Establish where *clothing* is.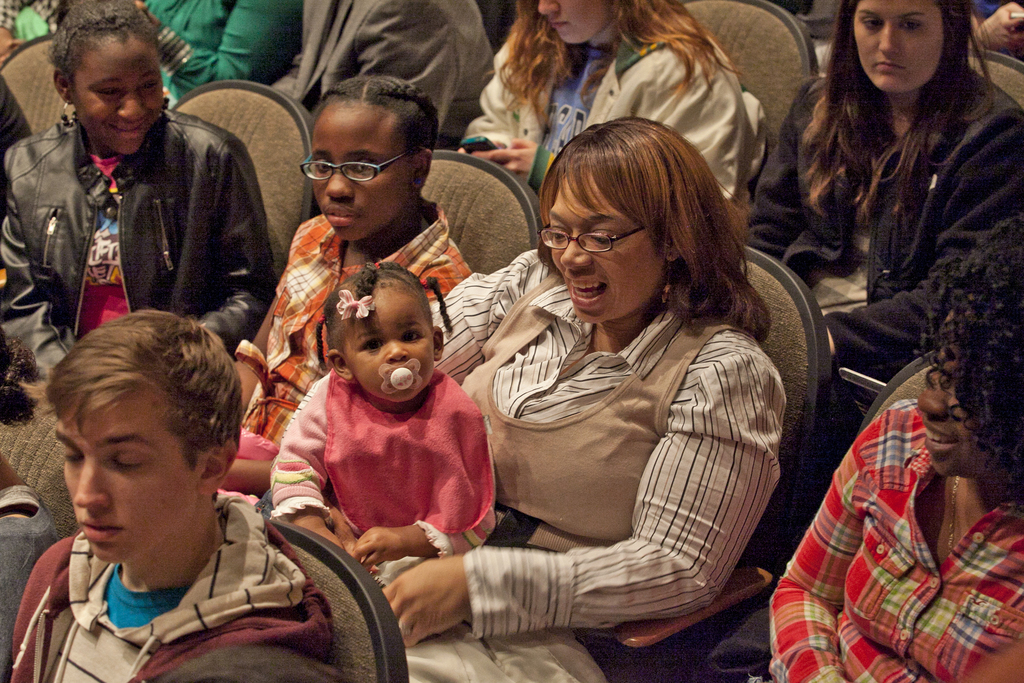
Established at [left=262, top=0, right=505, bottom=150].
